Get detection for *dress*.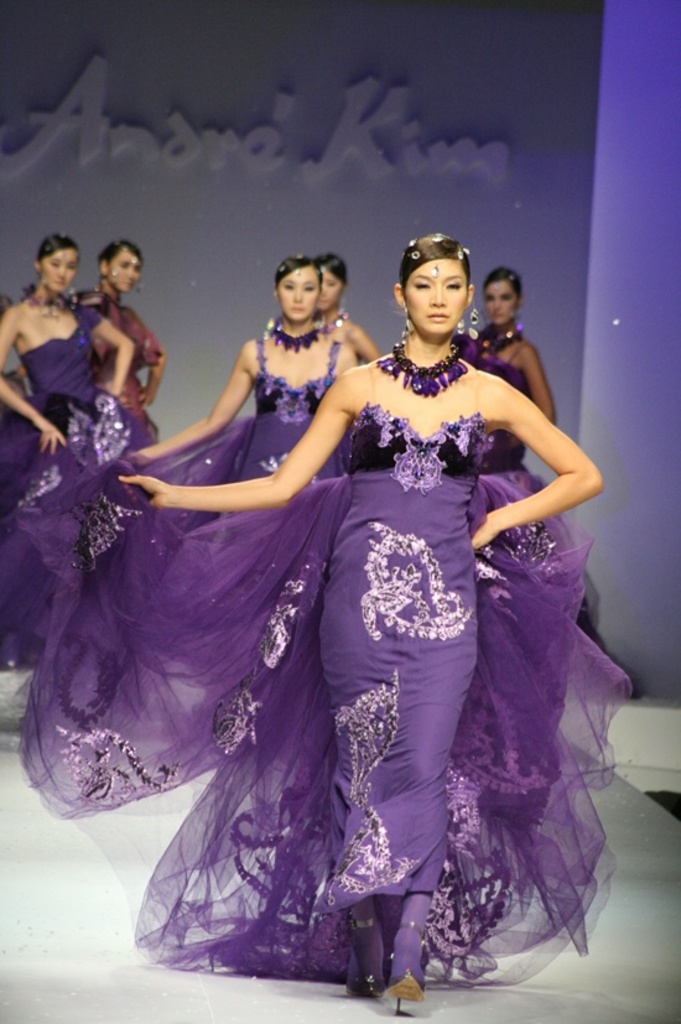
Detection: left=16, top=407, right=631, bottom=999.
